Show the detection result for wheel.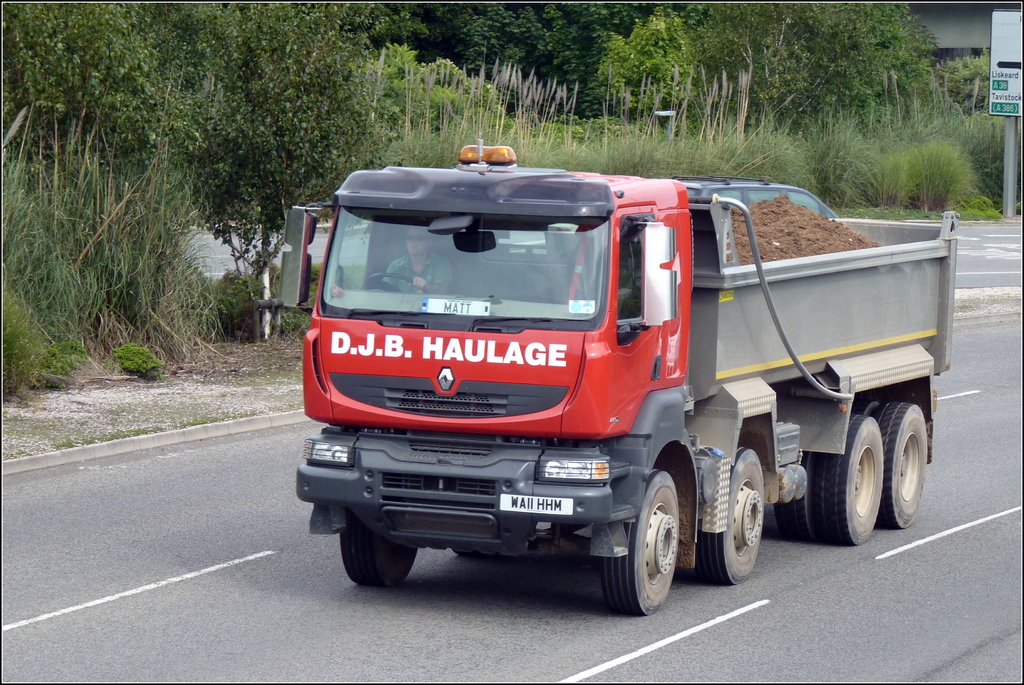
box=[340, 513, 416, 588].
